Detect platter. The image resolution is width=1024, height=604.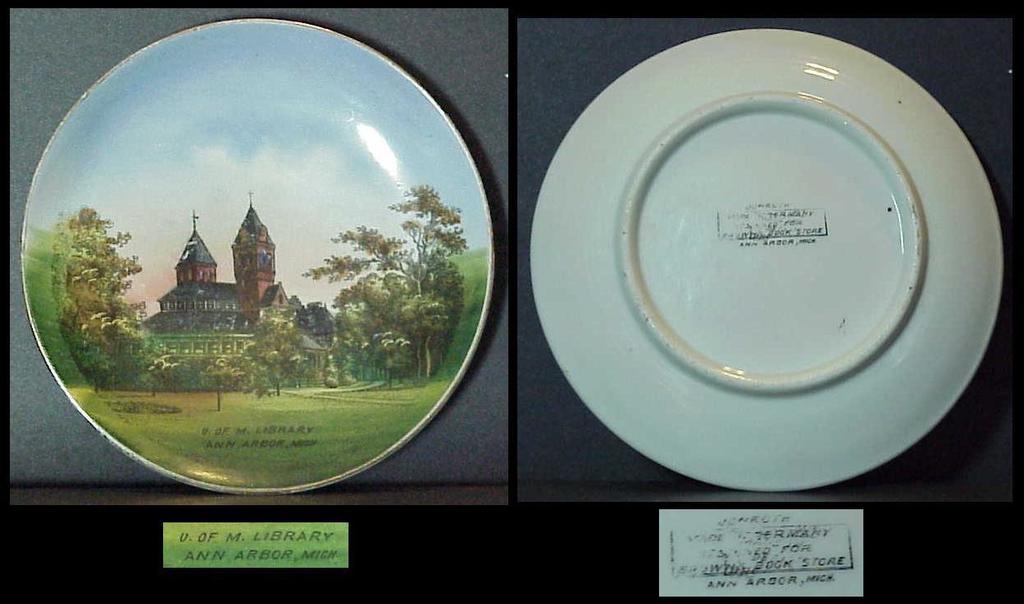
[534, 28, 1002, 489].
